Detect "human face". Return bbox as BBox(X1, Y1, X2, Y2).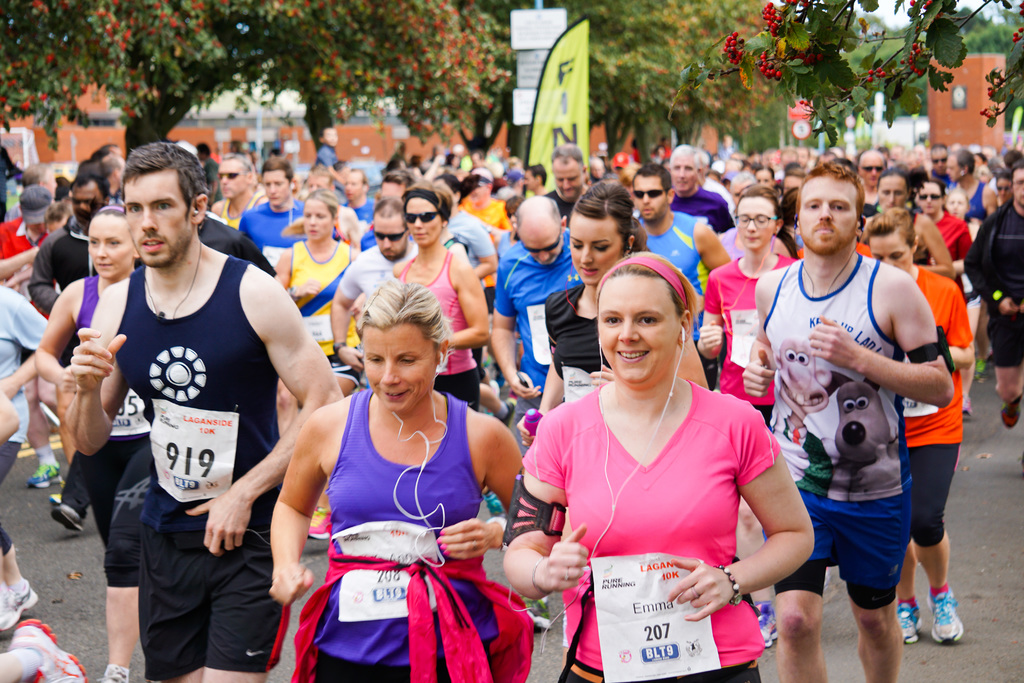
BBox(377, 218, 410, 258).
